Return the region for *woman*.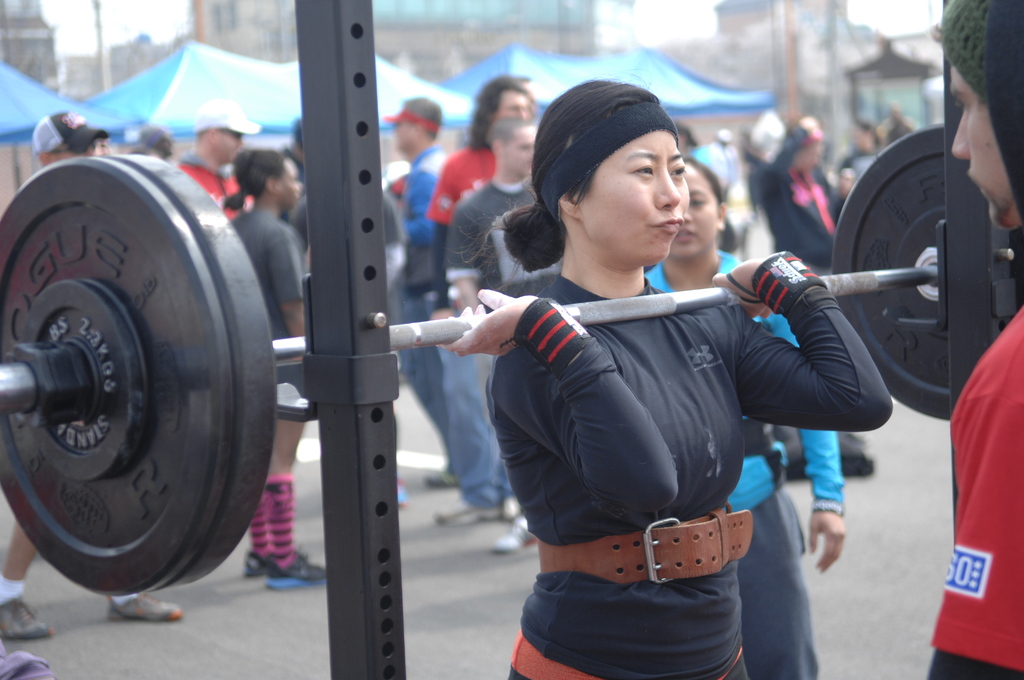
<region>447, 65, 889, 679</region>.
